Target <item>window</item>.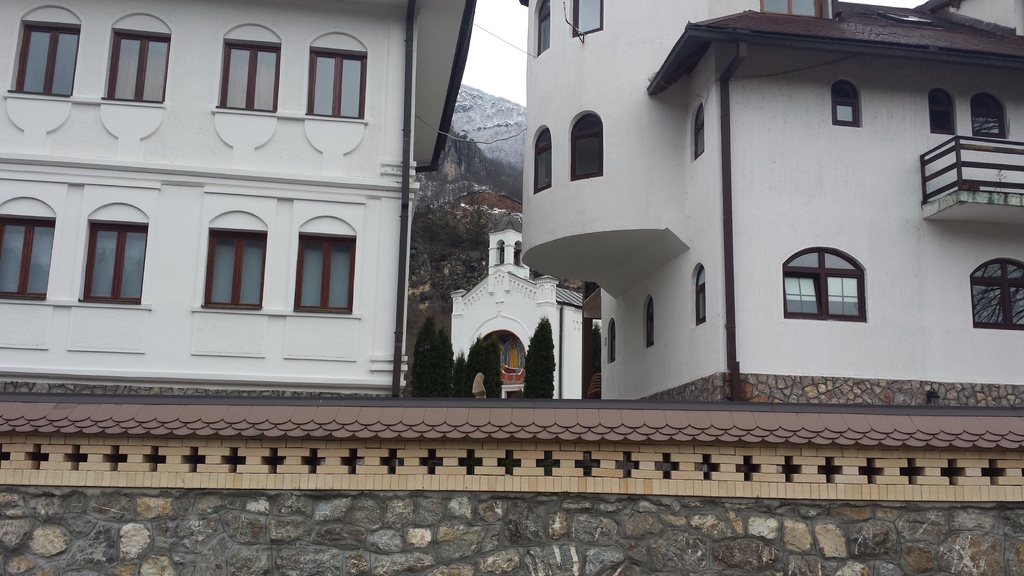
Target region: crop(291, 212, 354, 314).
